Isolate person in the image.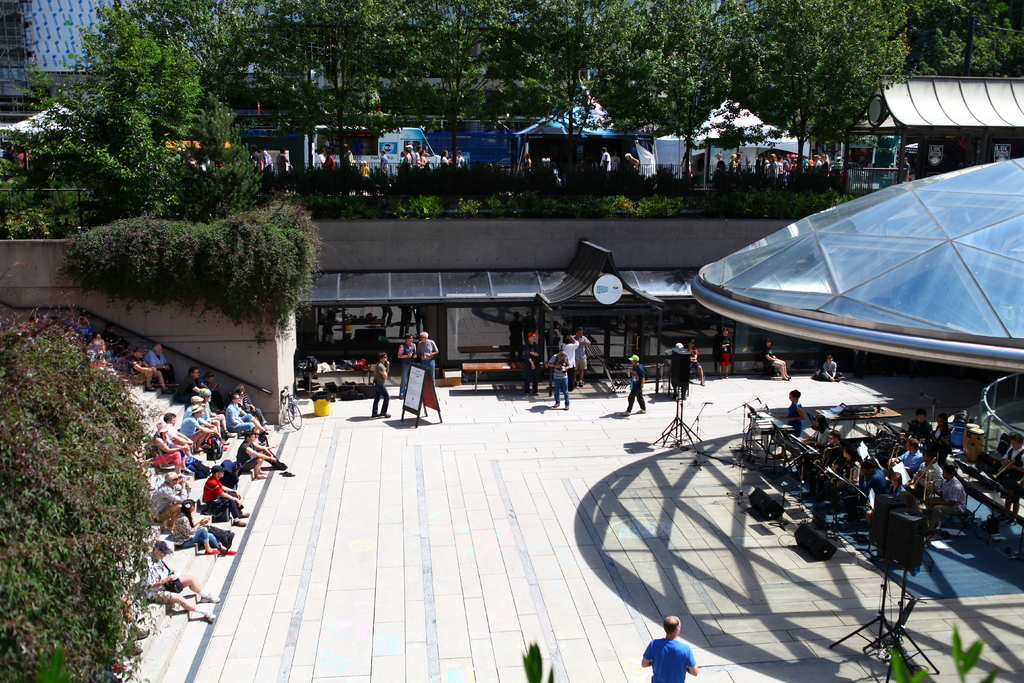
Isolated region: [x1=598, y1=147, x2=612, y2=173].
